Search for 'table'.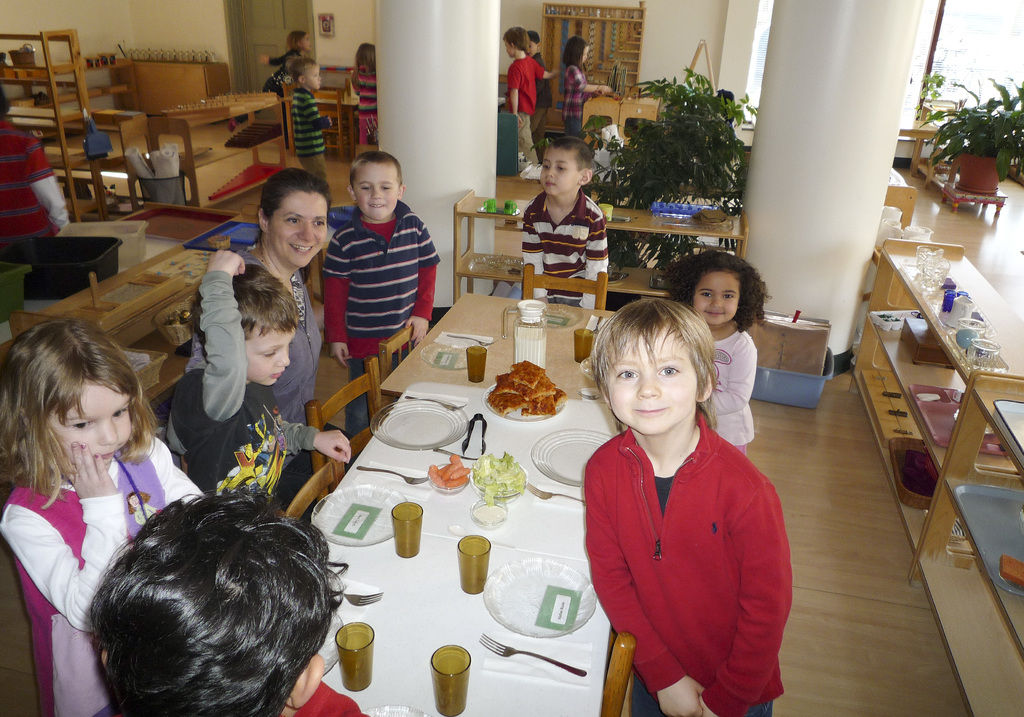
Found at box=[904, 375, 1023, 716].
